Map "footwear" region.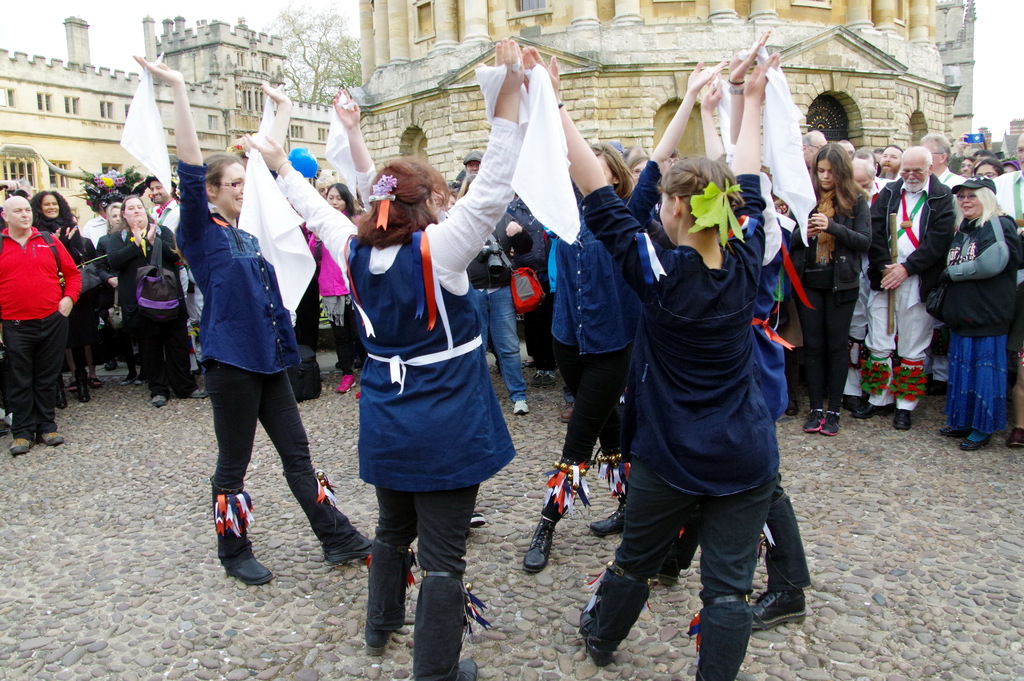
Mapped to <bbox>559, 402, 573, 422</bbox>.
